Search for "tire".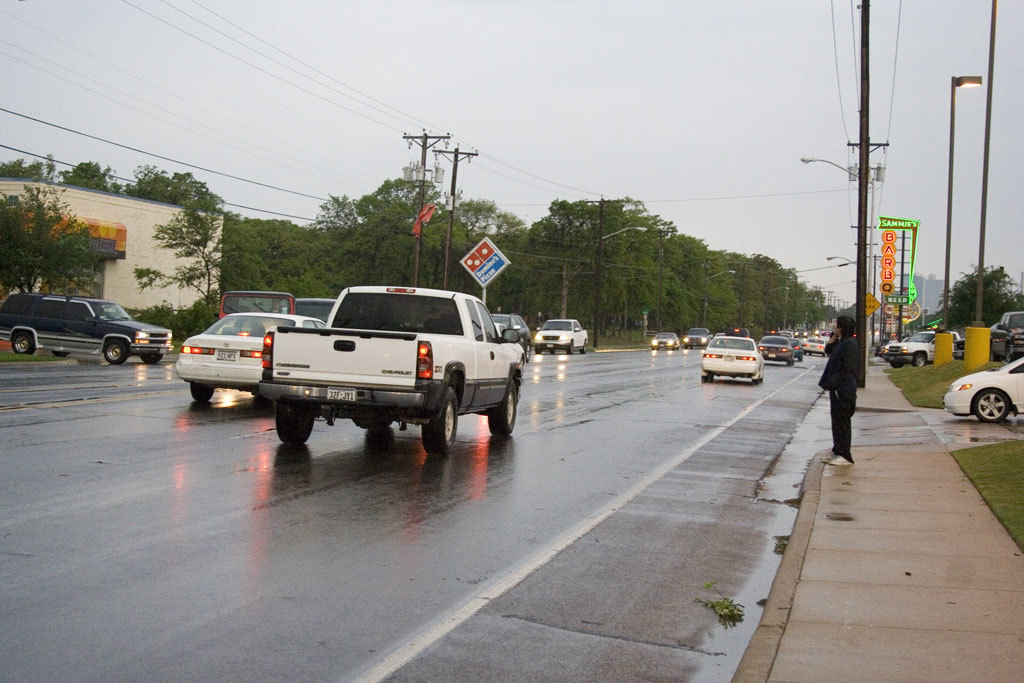
Found at left=487, top=382, right=516, bottom=434.
